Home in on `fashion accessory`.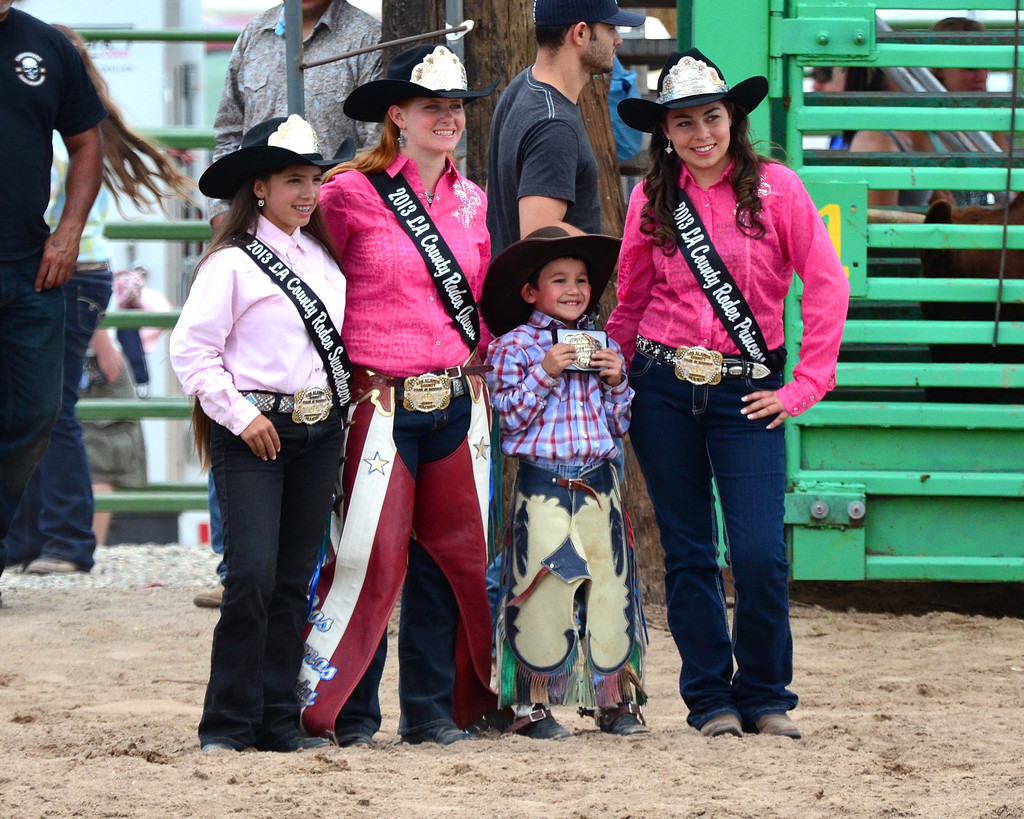
Homed in at left=616, top=44, right=771, bottom=129.
